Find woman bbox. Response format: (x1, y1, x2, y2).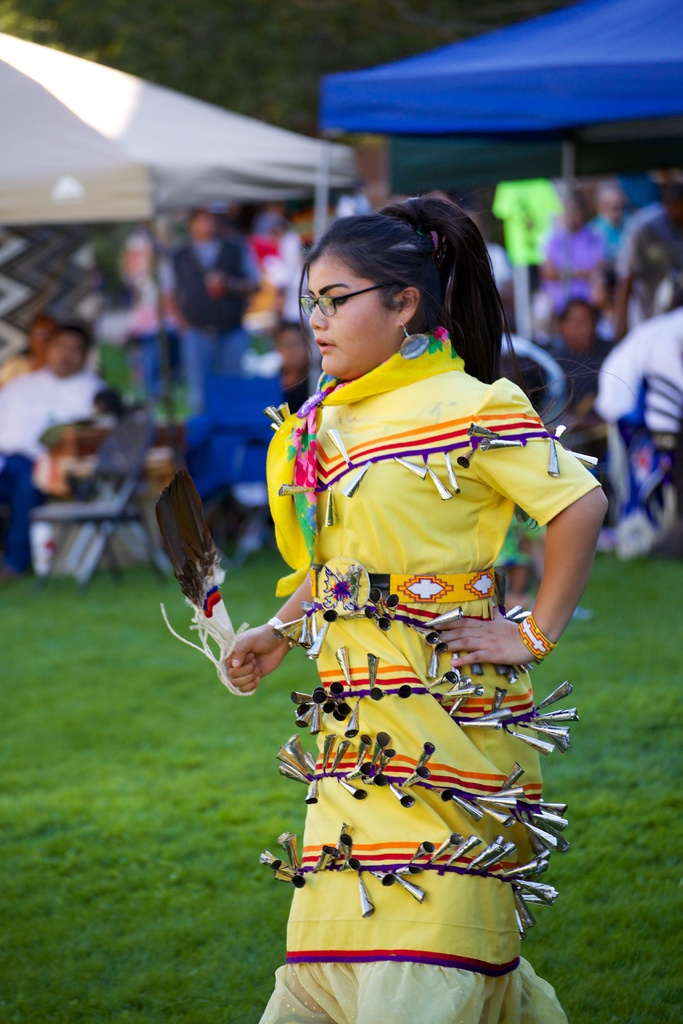
(171, 178, 611, 986).
